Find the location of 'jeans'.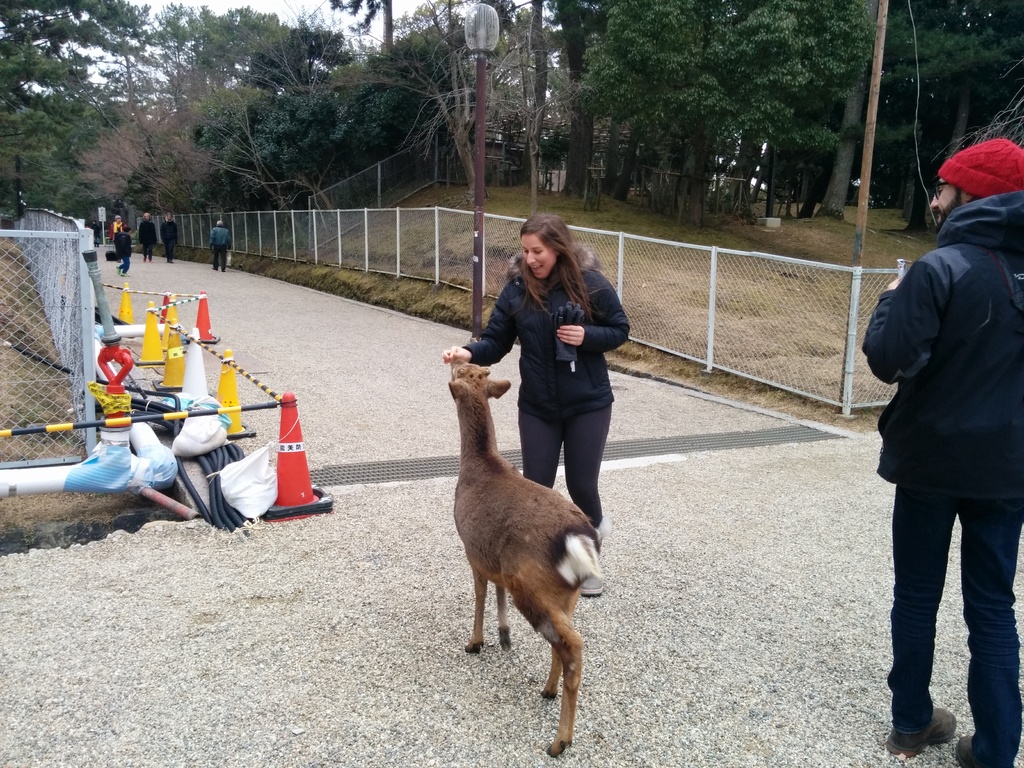
Location: bbox=(890, 477, 1023, 759).
